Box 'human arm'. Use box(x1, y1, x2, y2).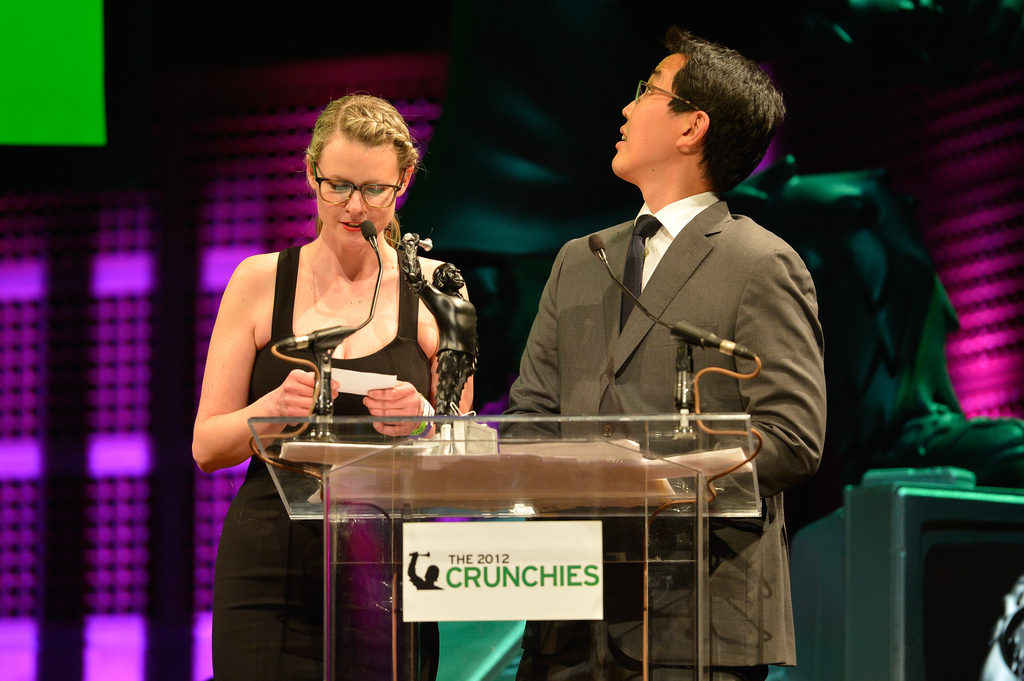
box(175, 258, 289, 523).
